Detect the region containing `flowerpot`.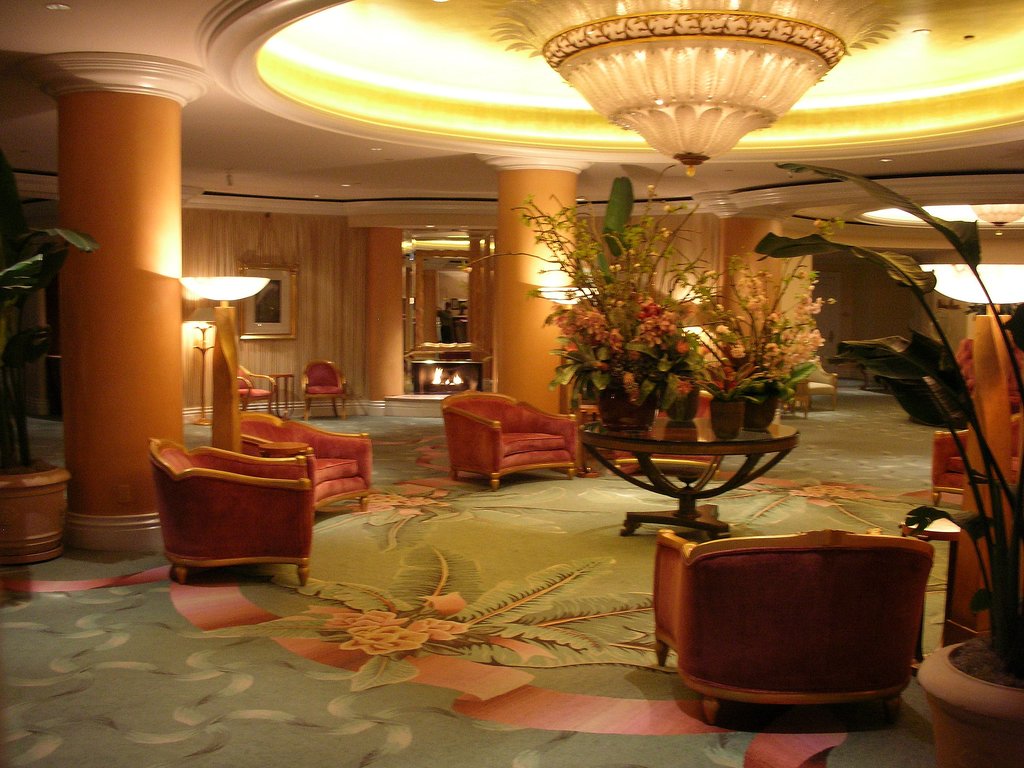
Rect(595, 381, 659, 428).
